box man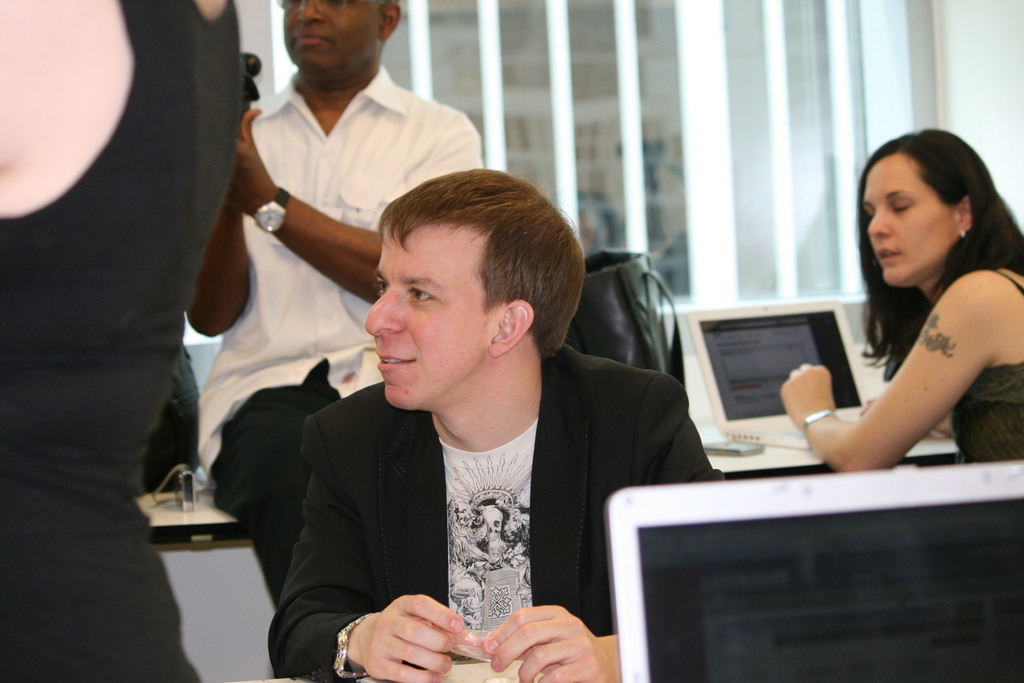
194/0/488/609
